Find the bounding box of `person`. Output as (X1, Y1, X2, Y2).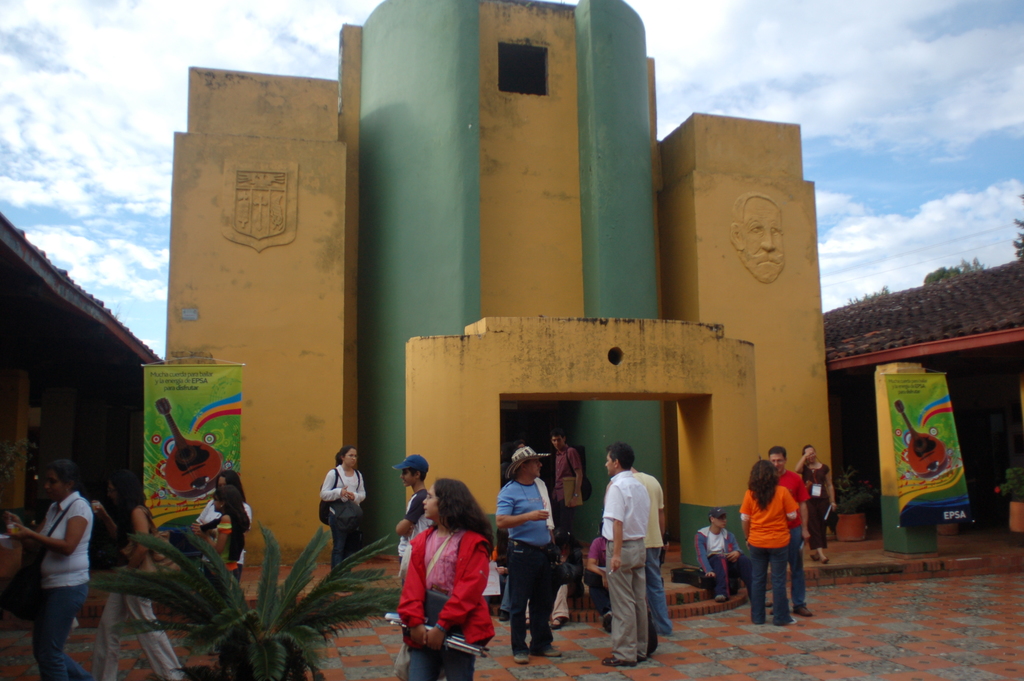
(99, 457, 188, 680).
